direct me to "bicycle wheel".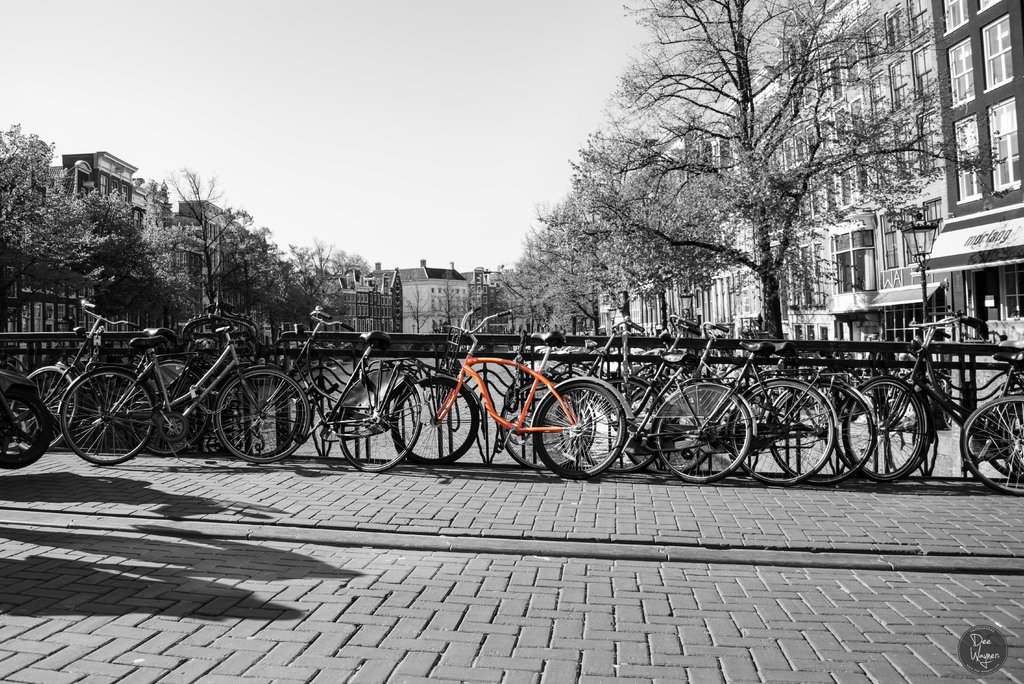
Direction: [left=654, top=379, right=754, bottom=489].
